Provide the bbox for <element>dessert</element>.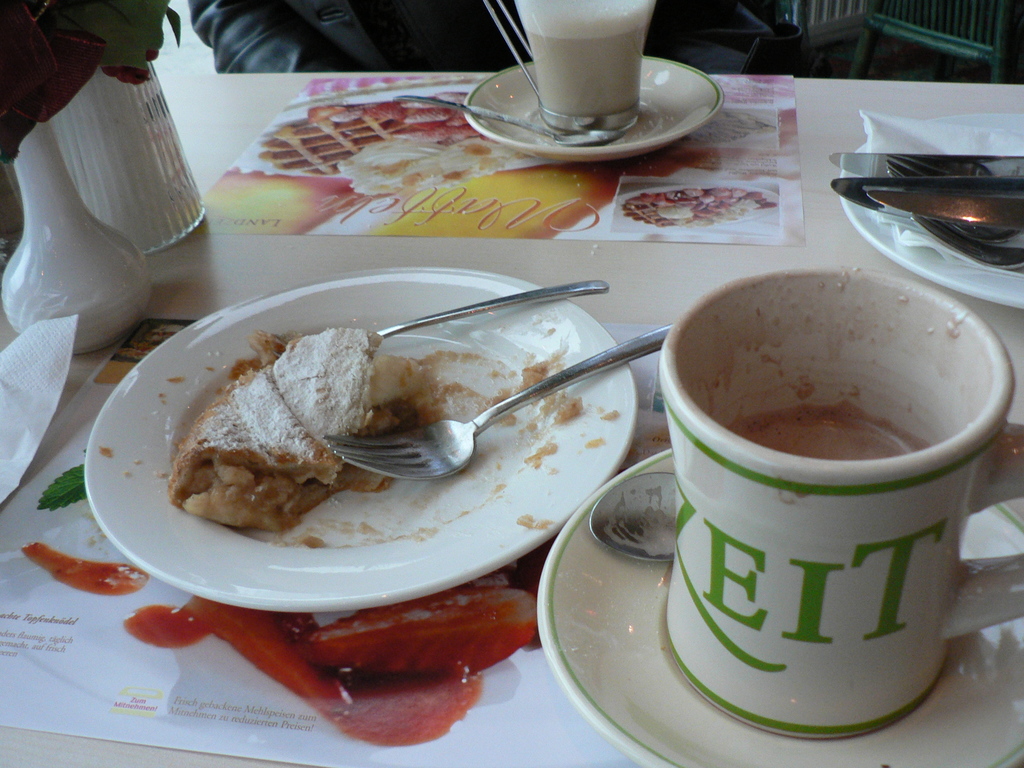
crop(620, 188, 765, 222).
